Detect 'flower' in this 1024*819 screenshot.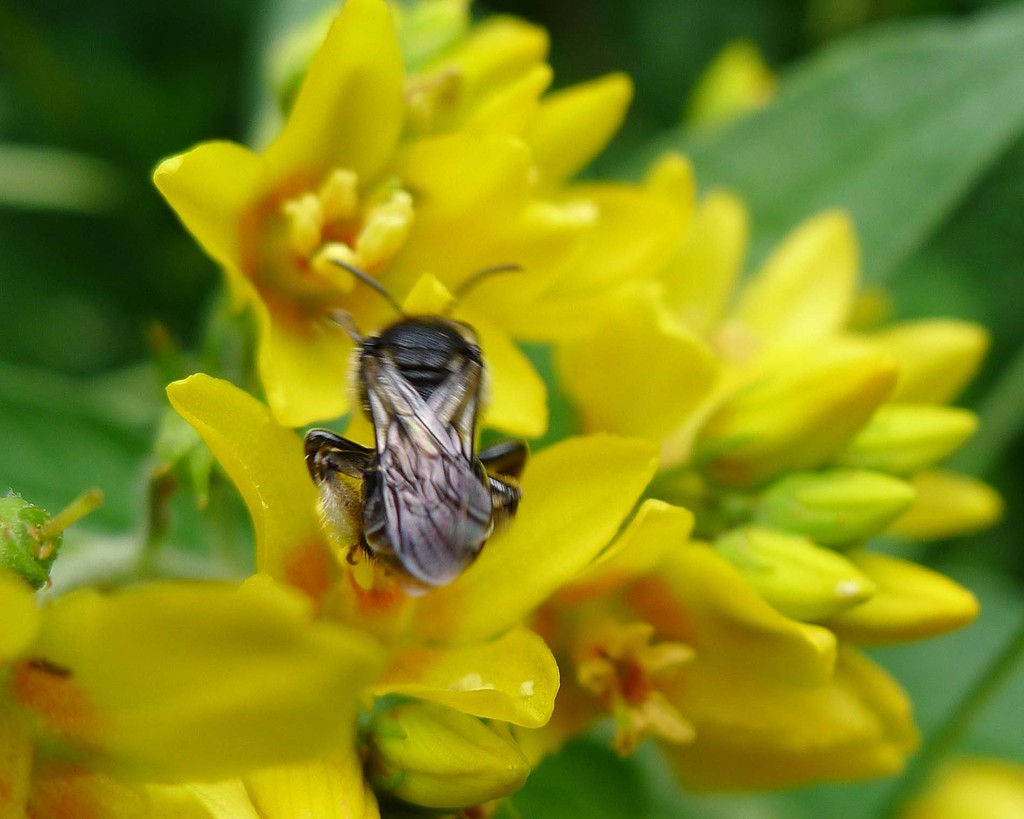
Detection: (x1=127, y1=239, x2=652, y2=746).
